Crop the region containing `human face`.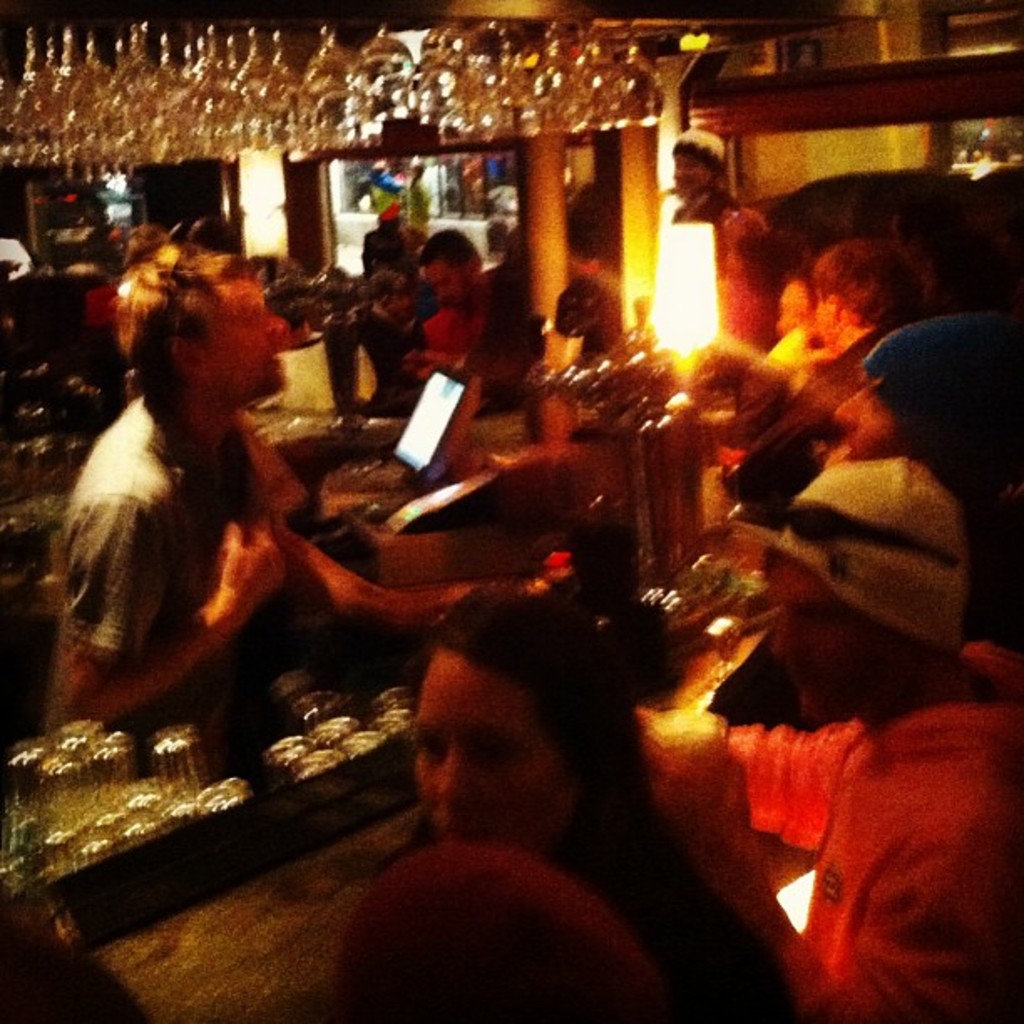
Crop region: l=425, t=261, r=467, b=308.
